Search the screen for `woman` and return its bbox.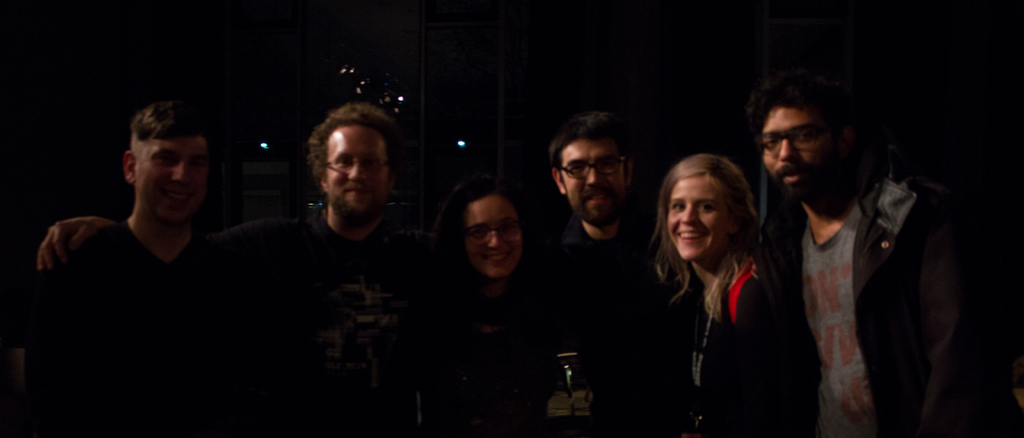
Found: (635, 136, 776, 398).
